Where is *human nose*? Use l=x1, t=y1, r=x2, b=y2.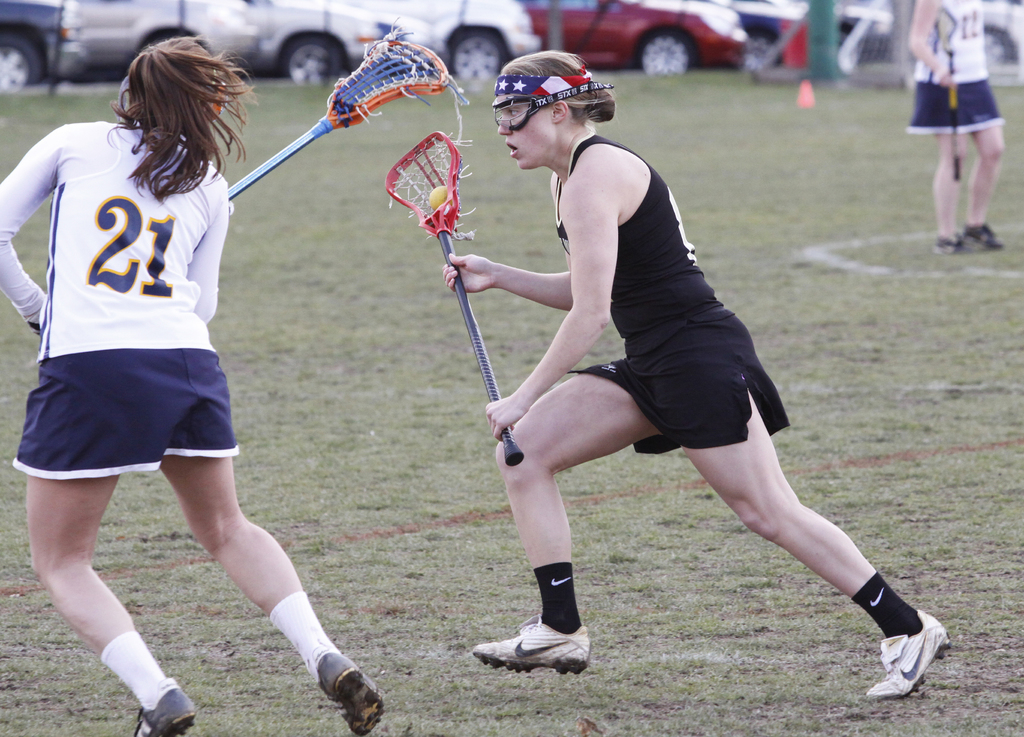
l=498, t=115, r=509, b=136.
